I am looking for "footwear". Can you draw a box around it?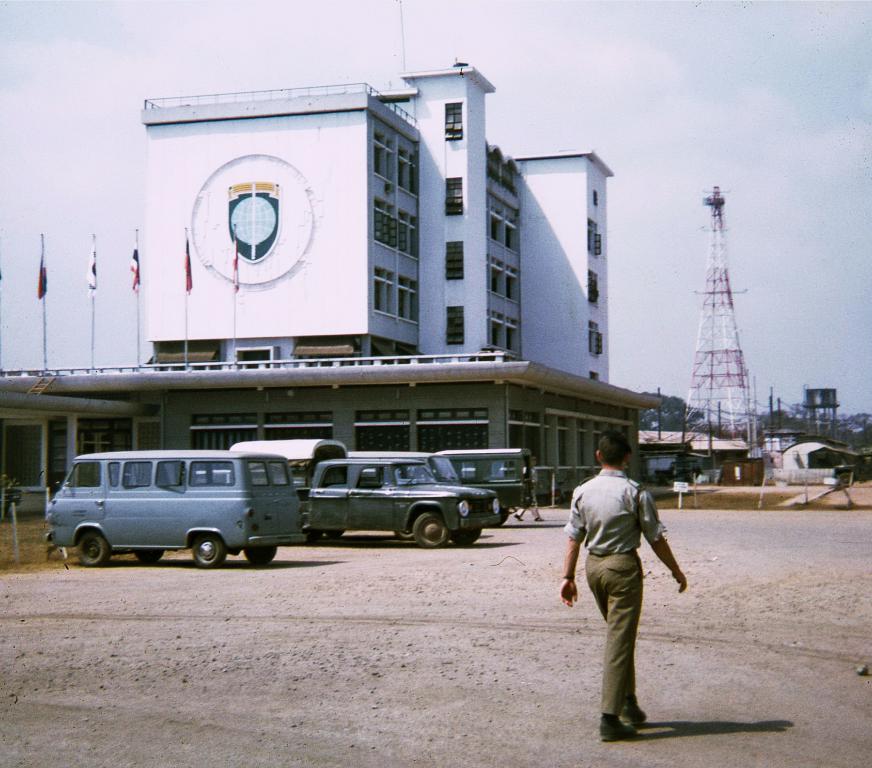
Sure, the bounding box is bbox(531, 519, 542, 521).
